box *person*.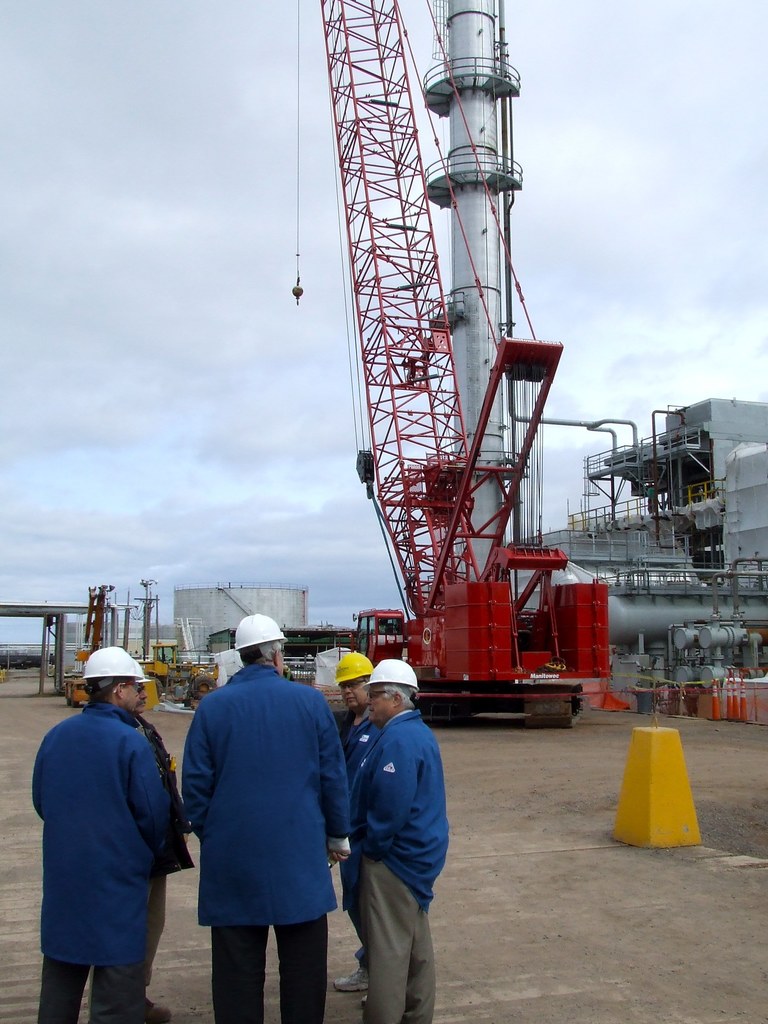
crop(343, 659, 449, 1021).
